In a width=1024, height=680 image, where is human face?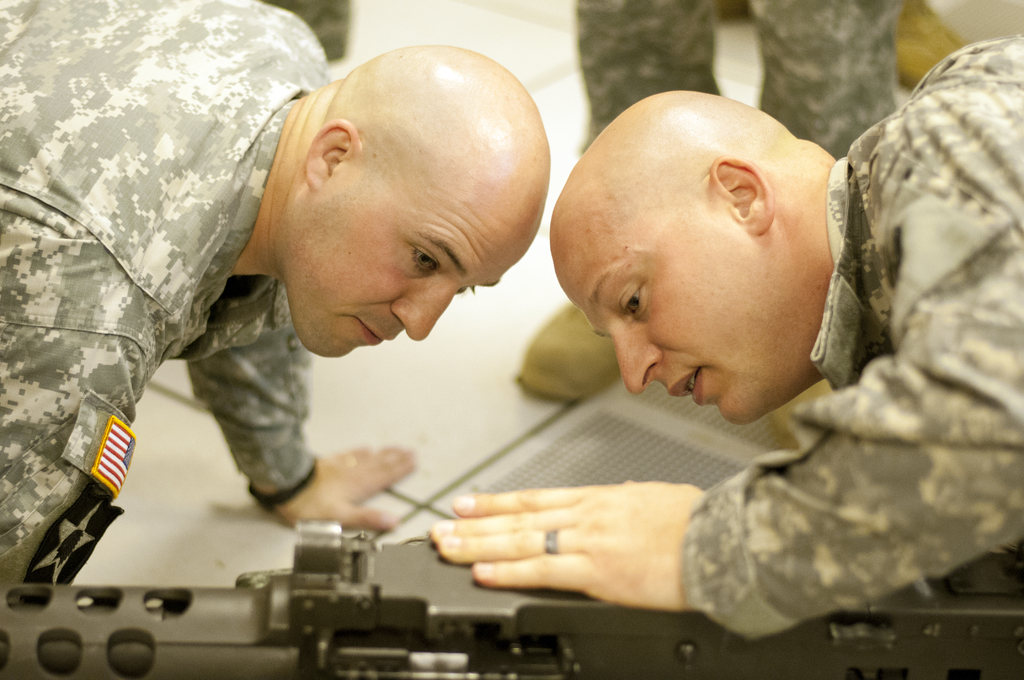
315:172:532:359.
